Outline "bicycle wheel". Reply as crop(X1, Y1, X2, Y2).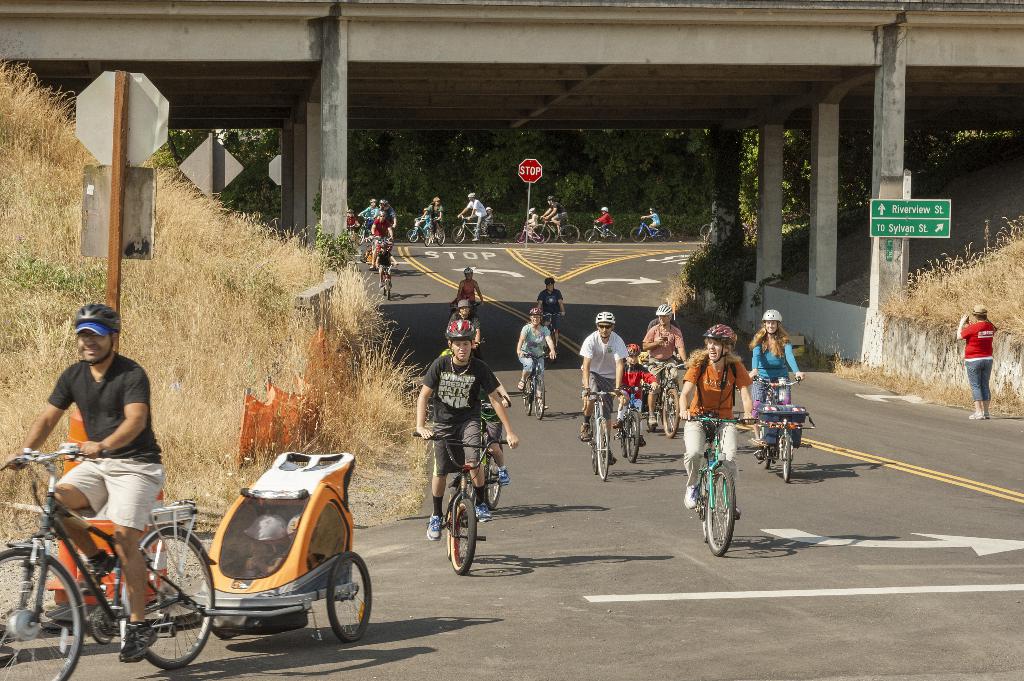
crop(454, 227, 467, 243).
